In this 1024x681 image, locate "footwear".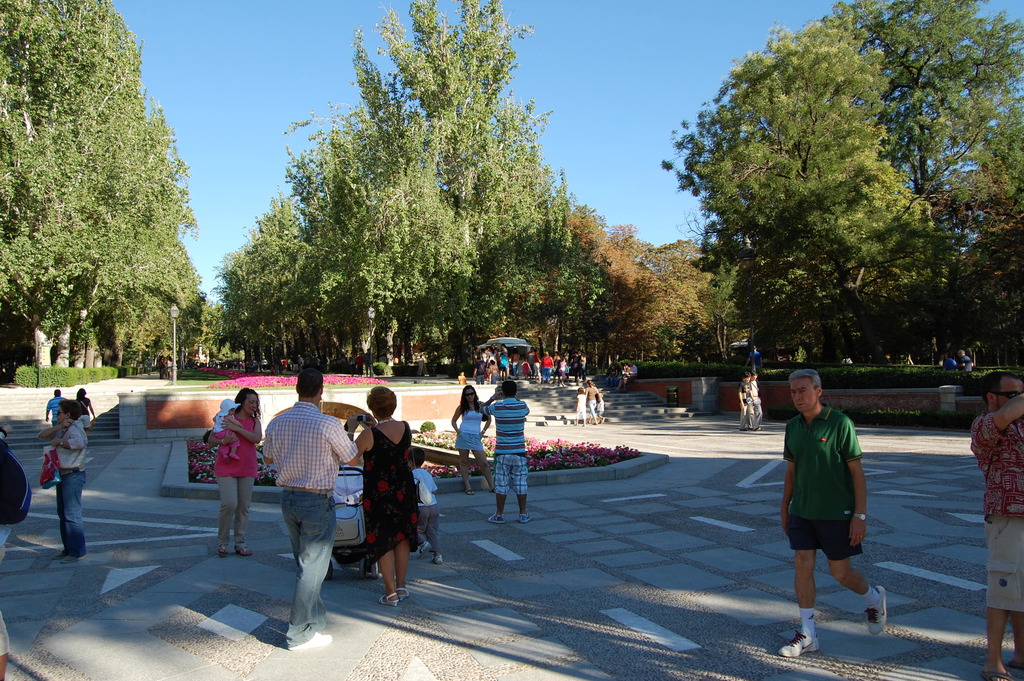
Bounding box: BBox(486, 514, 506, 526).
